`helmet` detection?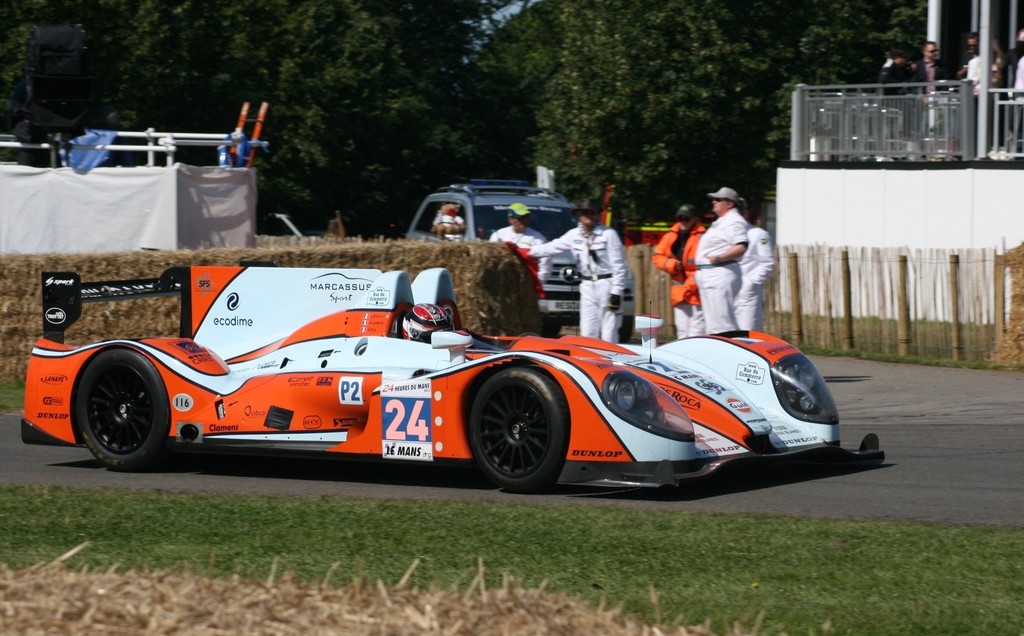
crop(400, 300, 451, 344)
